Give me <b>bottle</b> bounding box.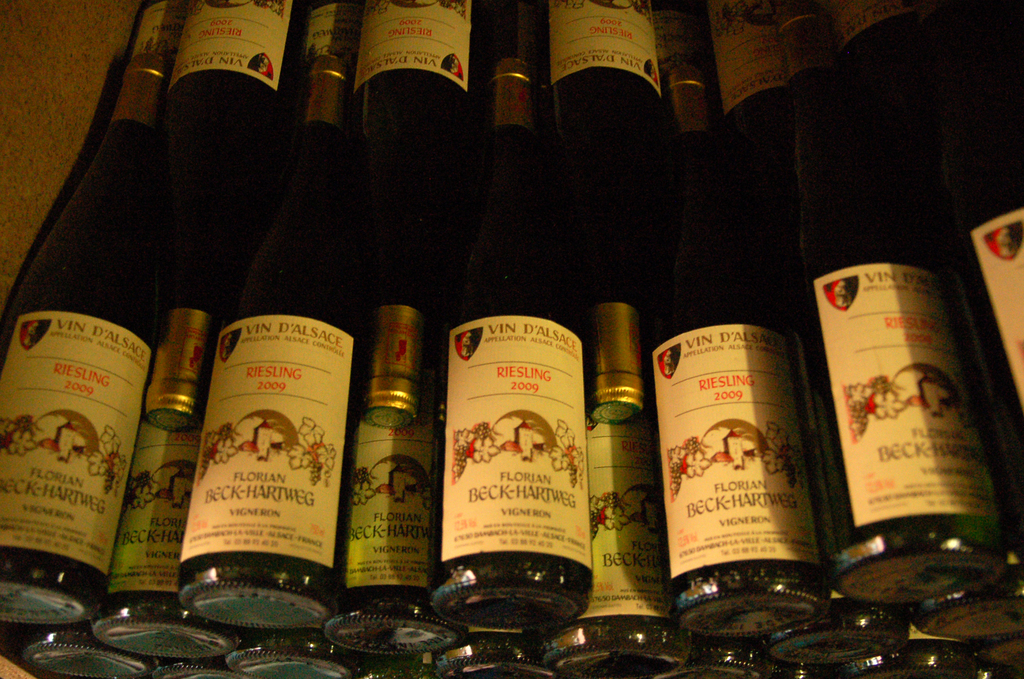
bbox=(533, 0, 688, 422).
